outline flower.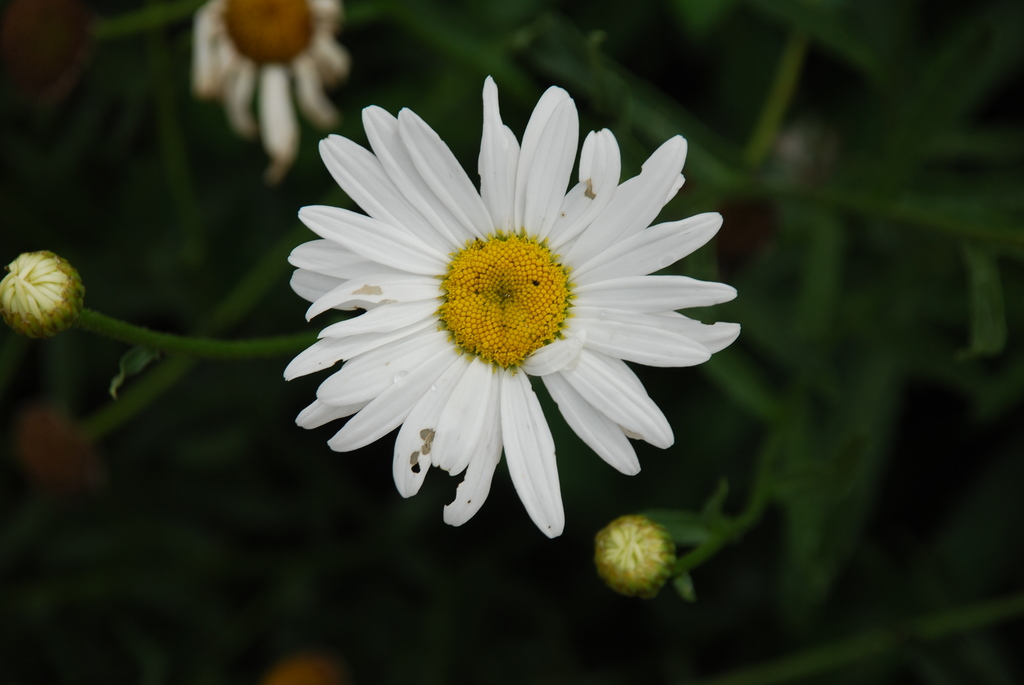
Outline: <region>278, 71, 742, 540</region>.
